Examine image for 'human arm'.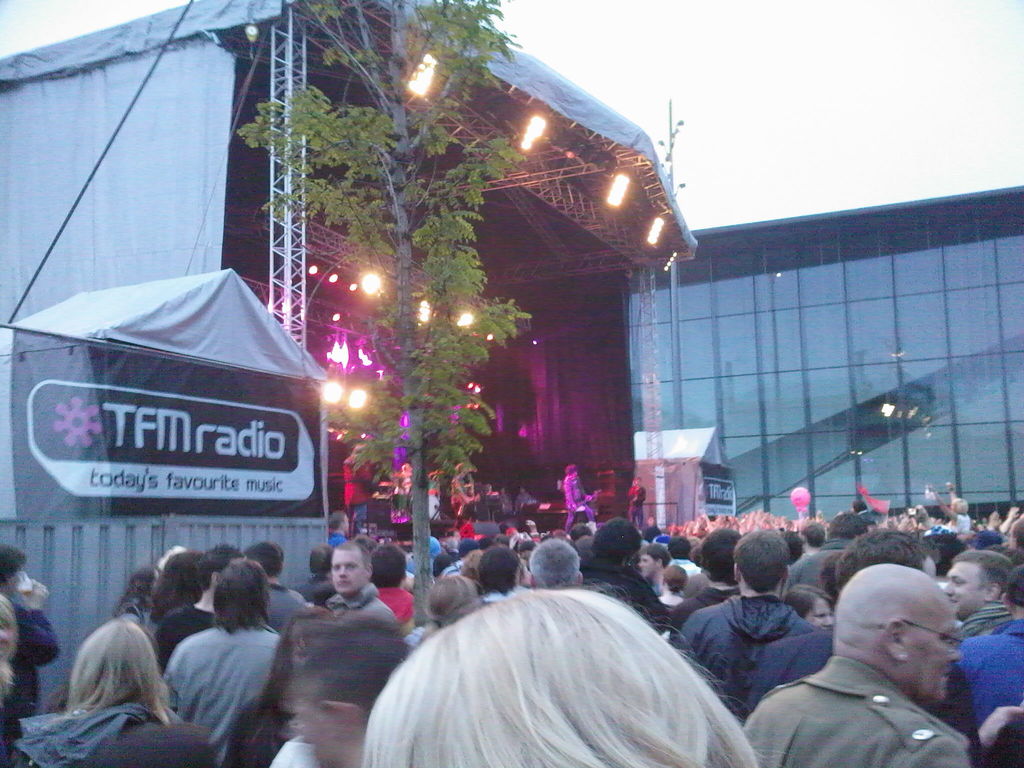
Examination result: crop(15, 575, 57, 673).
